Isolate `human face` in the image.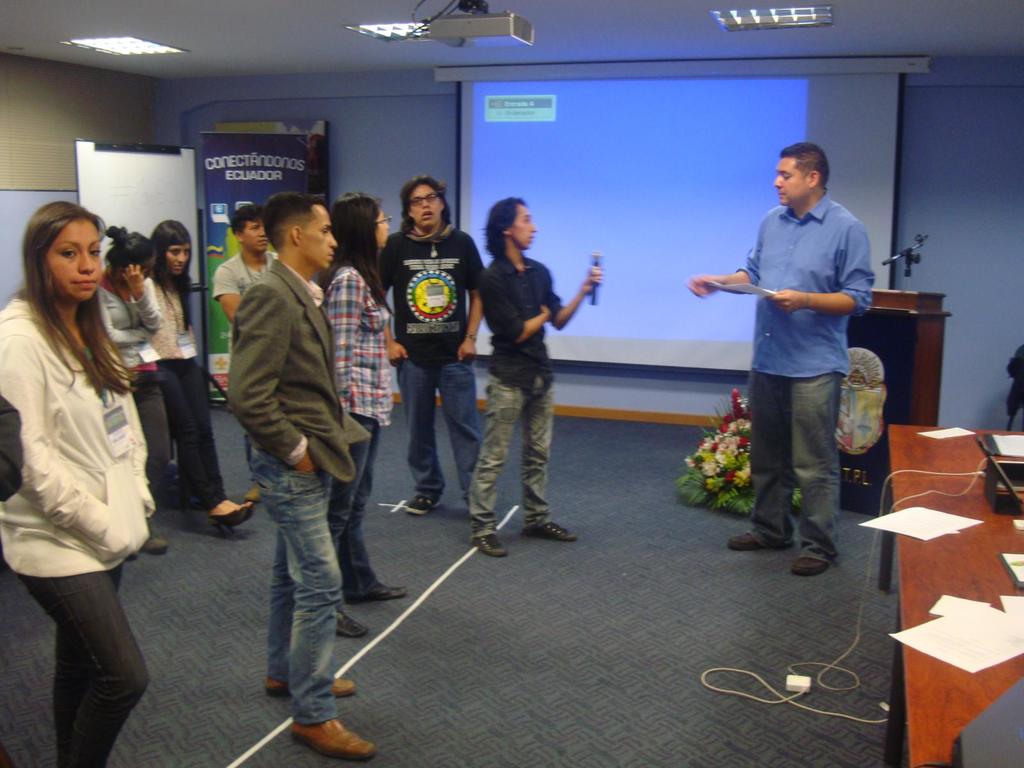
Isolated region: (375, 210, 386, 247).
